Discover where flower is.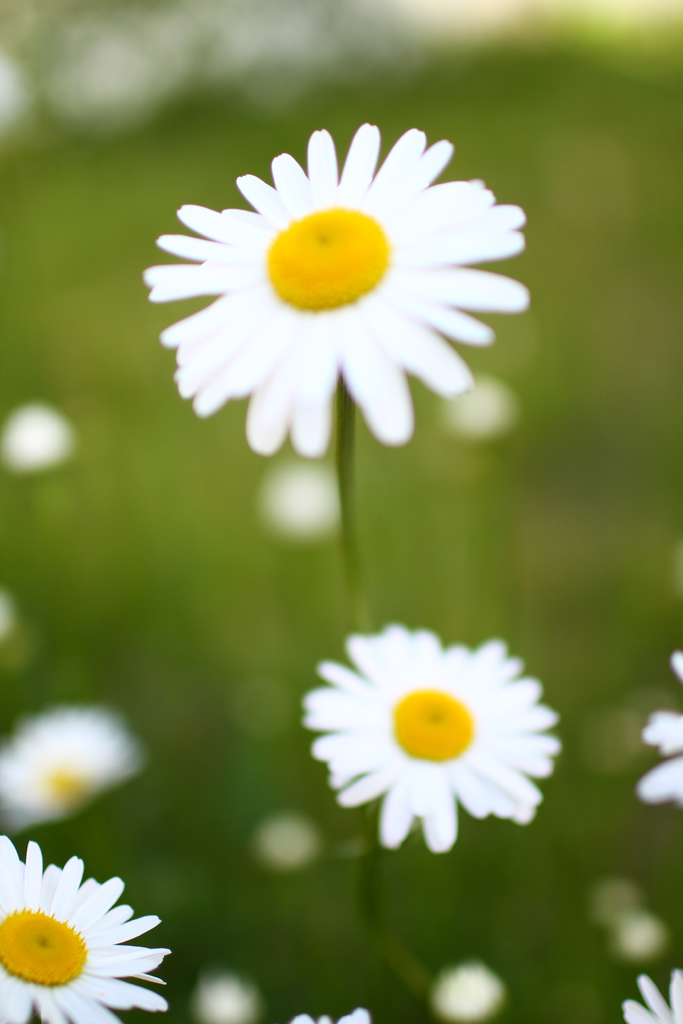
Discovered at locate(290, 1006, 367, 1023).
